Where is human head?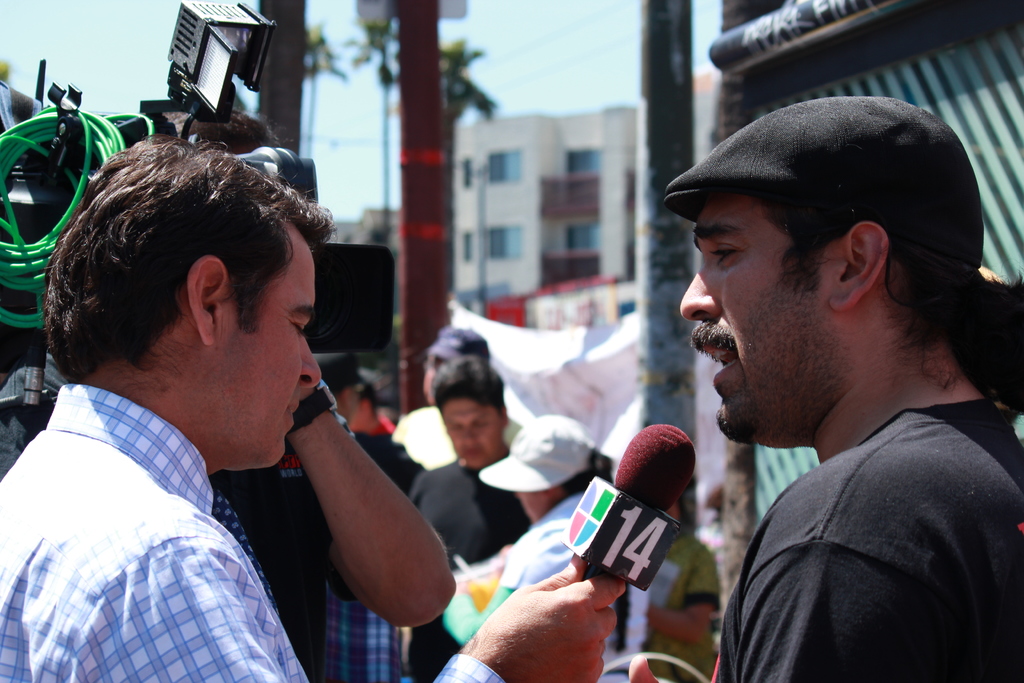
crop(355, 381, 378, 420).
